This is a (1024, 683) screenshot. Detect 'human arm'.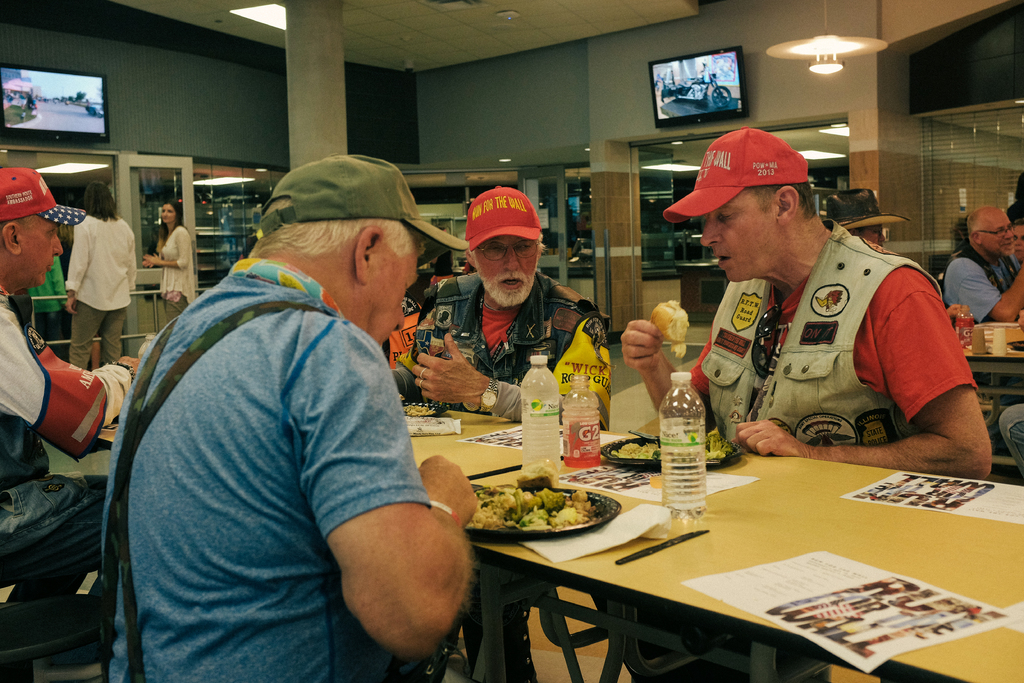
box=[945, 258, 1023, 325].
